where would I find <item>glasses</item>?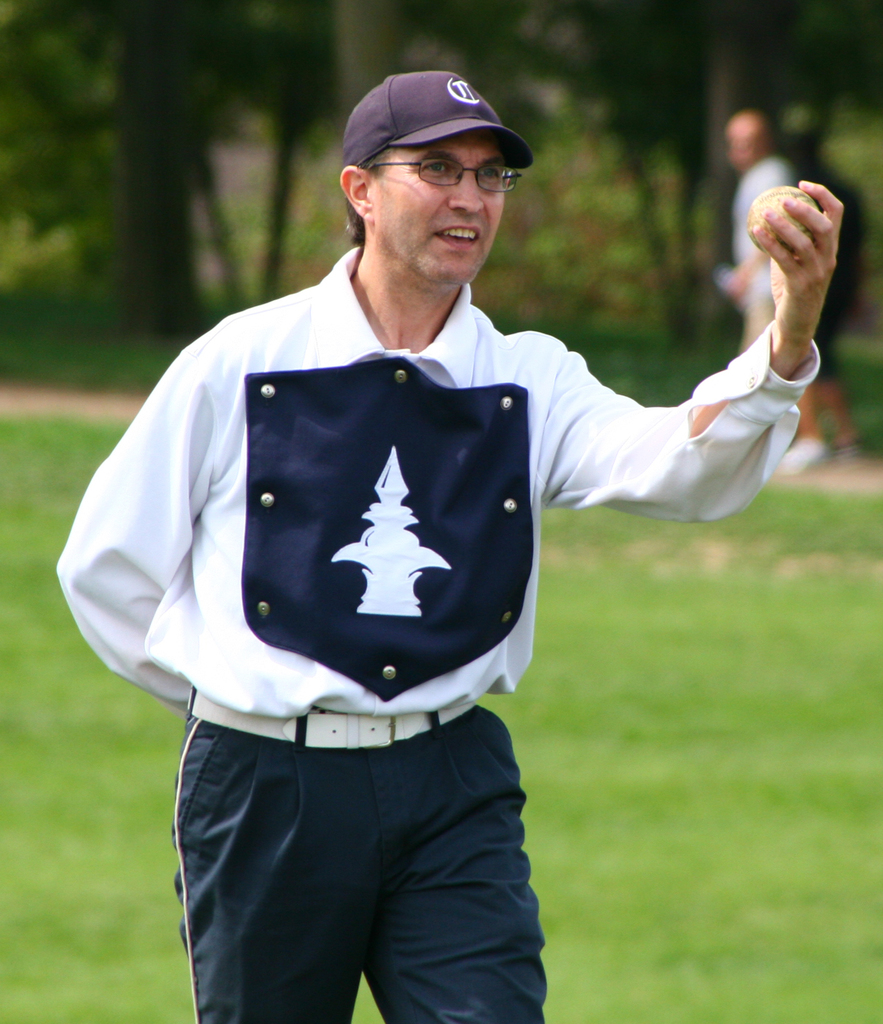
At Rect(352, 135, 514, 200).
